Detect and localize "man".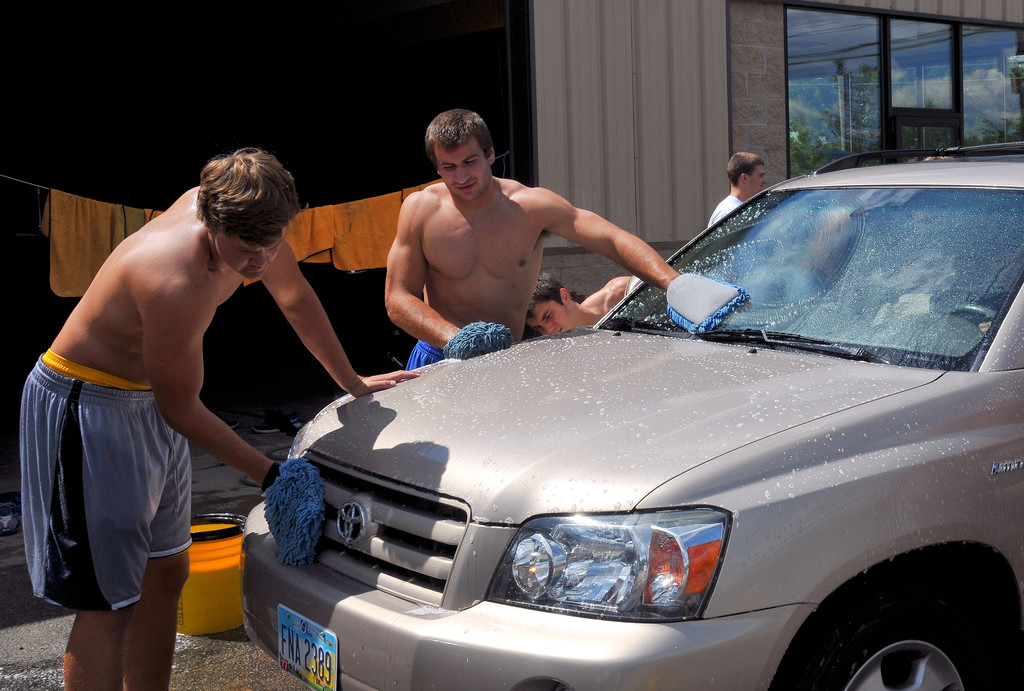
Localized at bbox=(350, 110, 702, 362).
